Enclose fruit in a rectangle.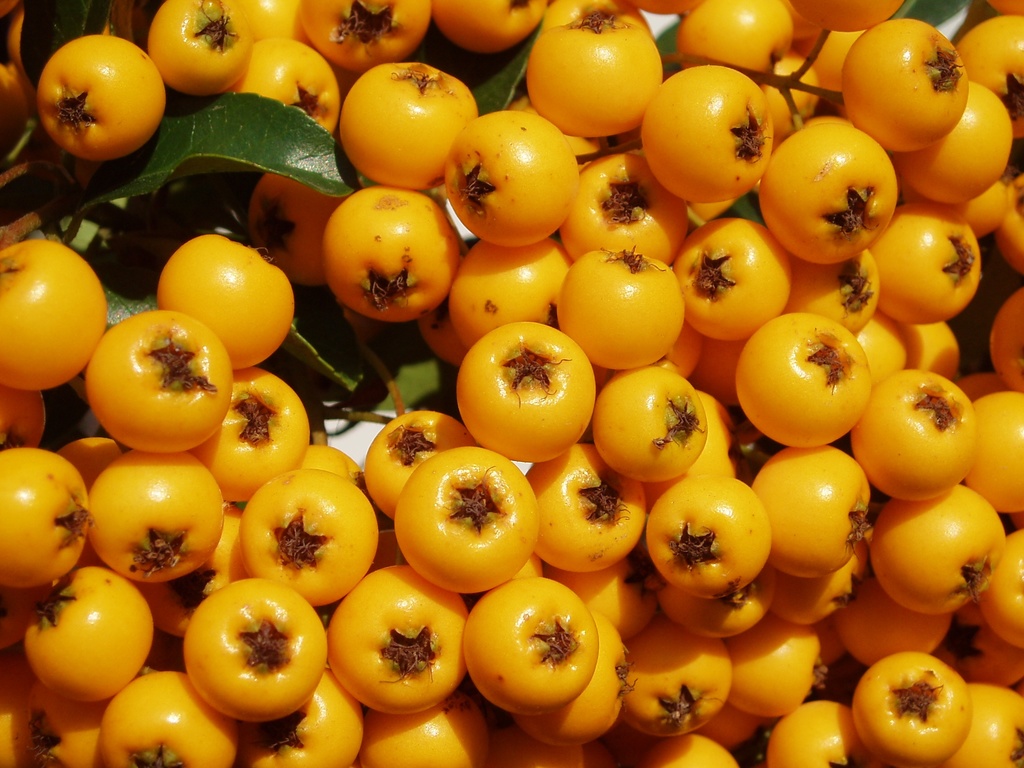
box(260, 672, 374, 767).
